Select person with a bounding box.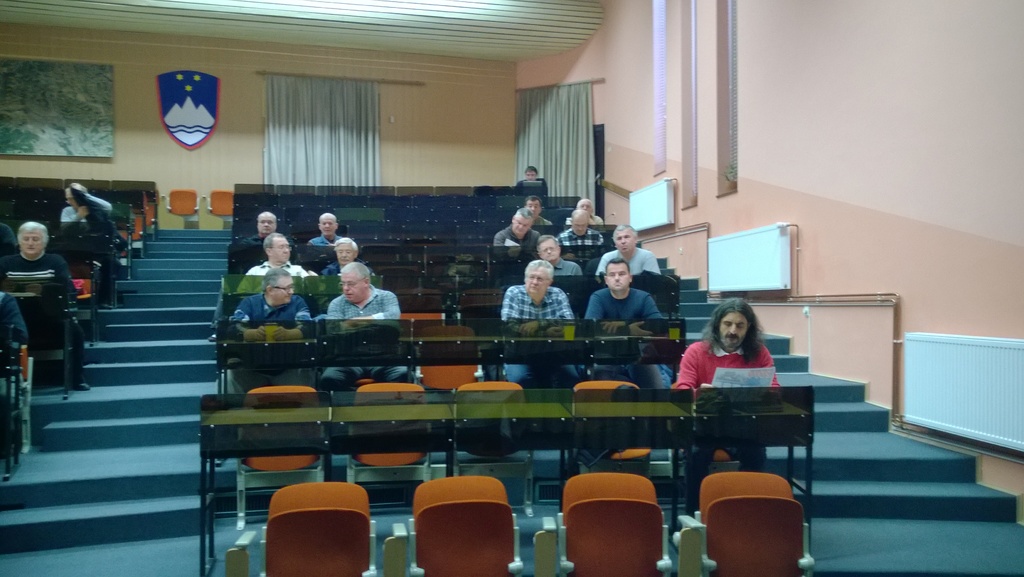
{"x1": 529, "y1": 232, "x2": 580, "y2": 278}.
